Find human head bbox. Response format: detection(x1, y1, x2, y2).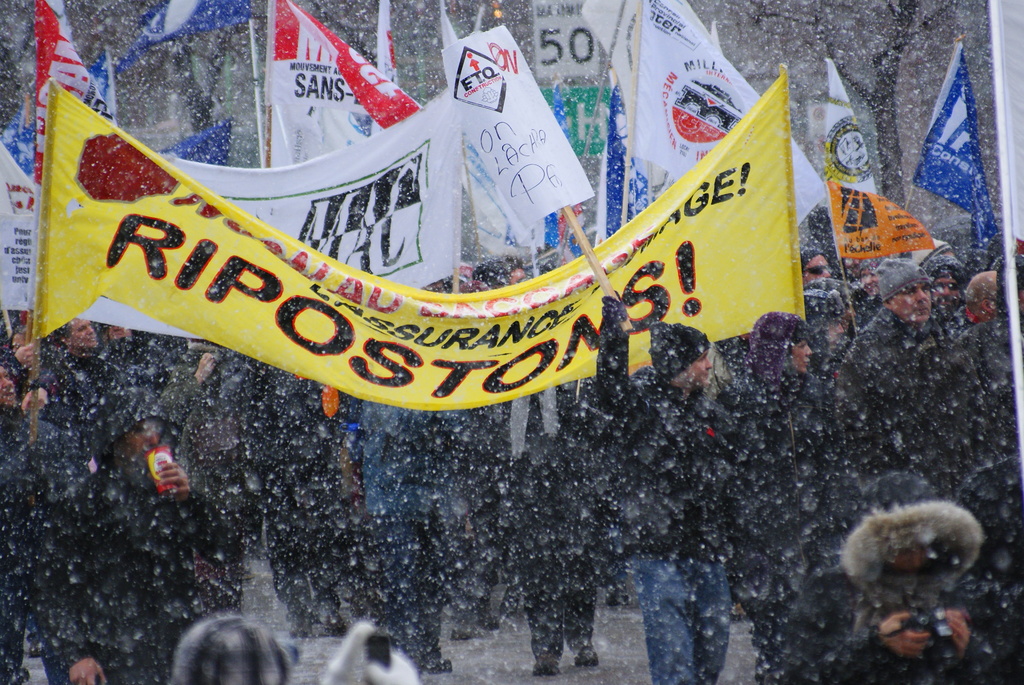
detection(0, 359, 19, 405).
